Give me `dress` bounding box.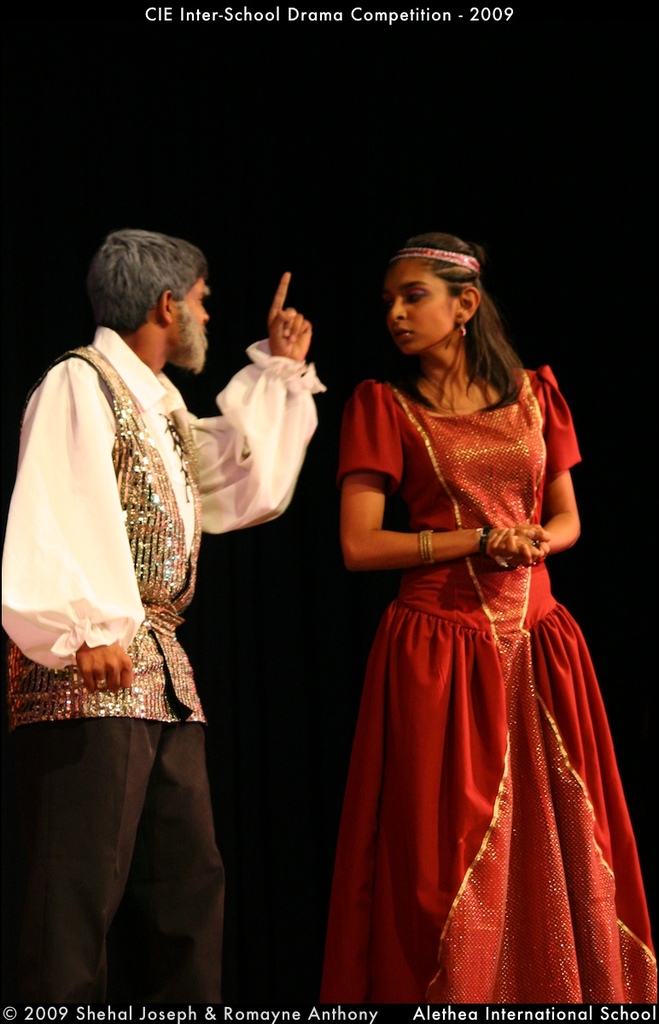
bbox=[324, 356, 658, 1012].
